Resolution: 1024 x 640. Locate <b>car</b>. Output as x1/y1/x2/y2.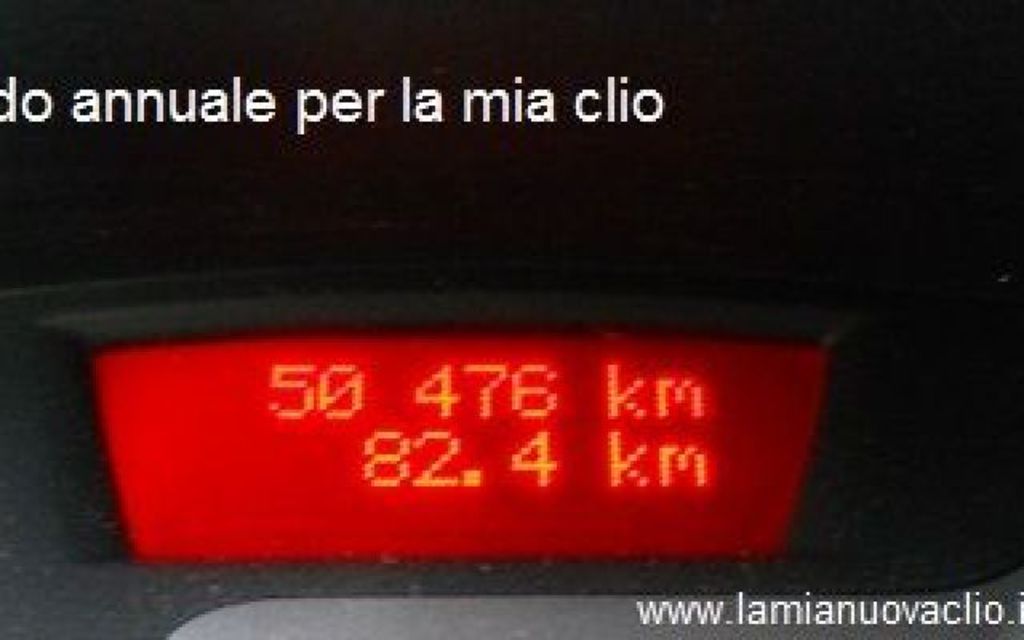
0/0/1022/638.
